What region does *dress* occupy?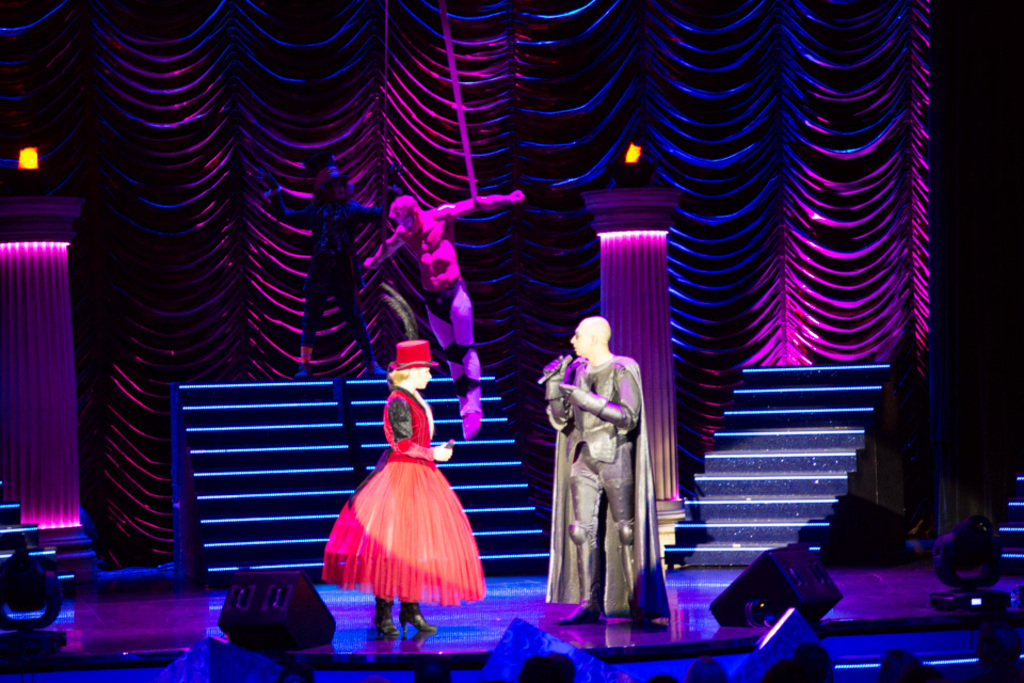
detection(319, 384, 486, 603).
